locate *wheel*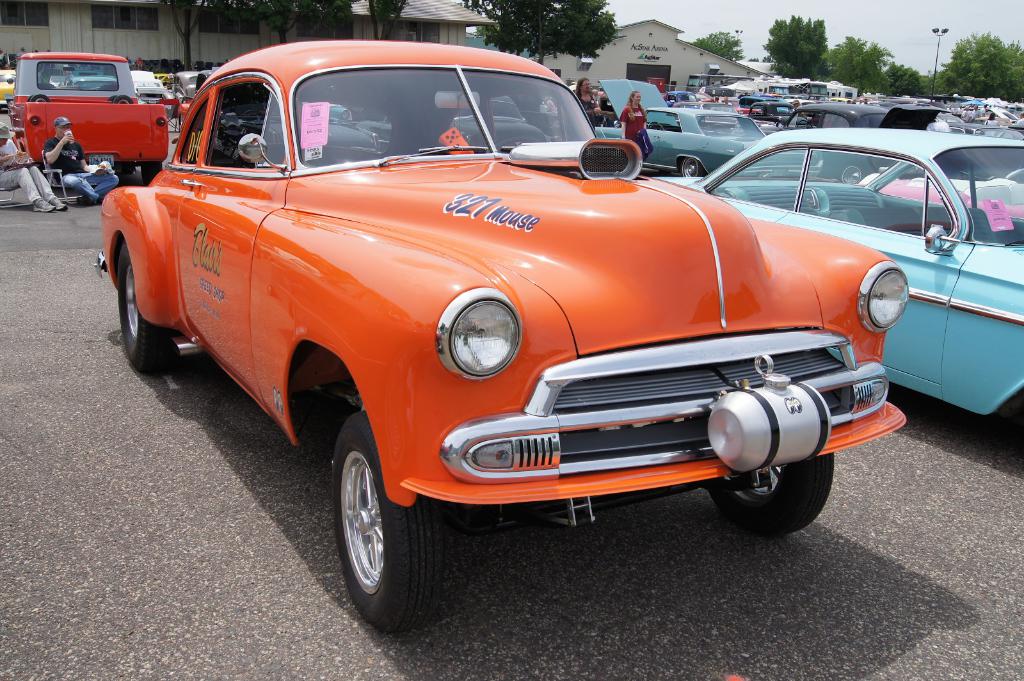
detection(493, 137, 543, 146)
